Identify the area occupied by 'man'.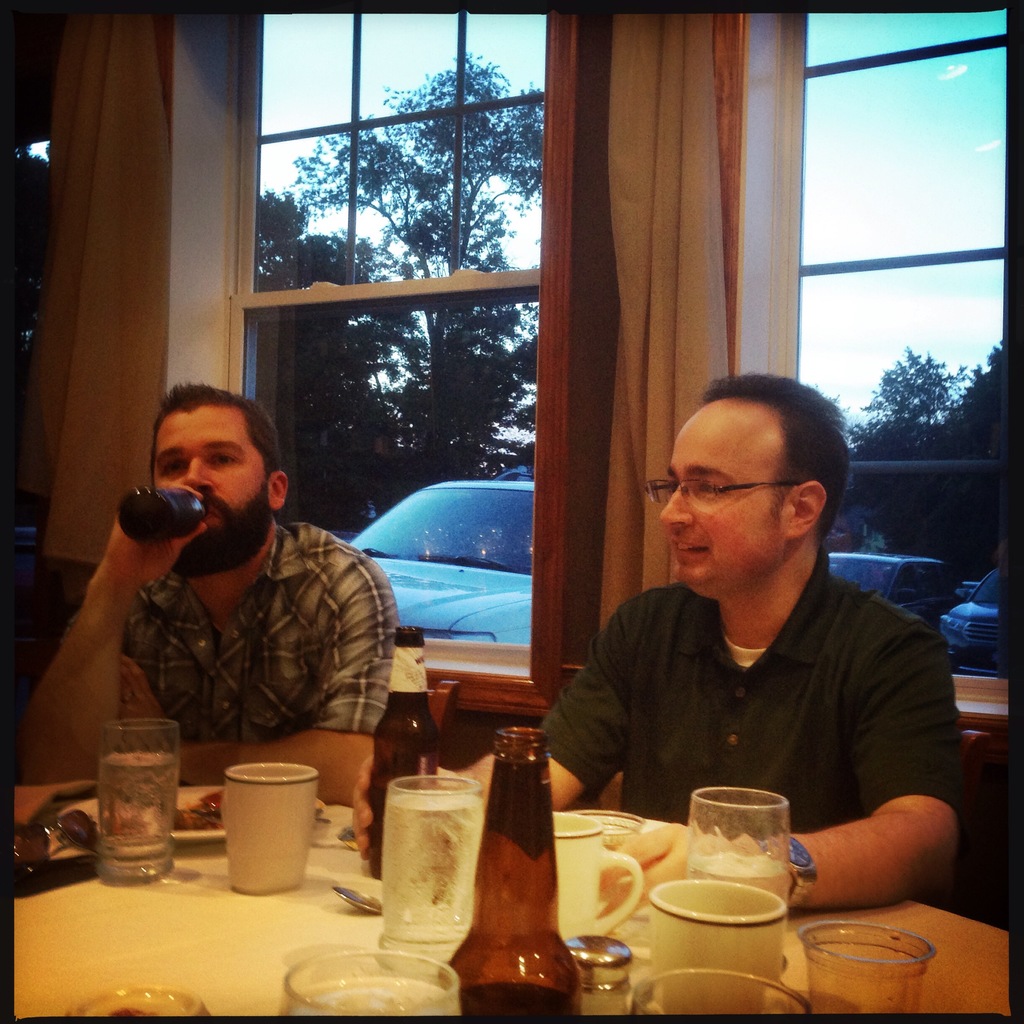
Area: detection(541, 387, 1003, 879).
